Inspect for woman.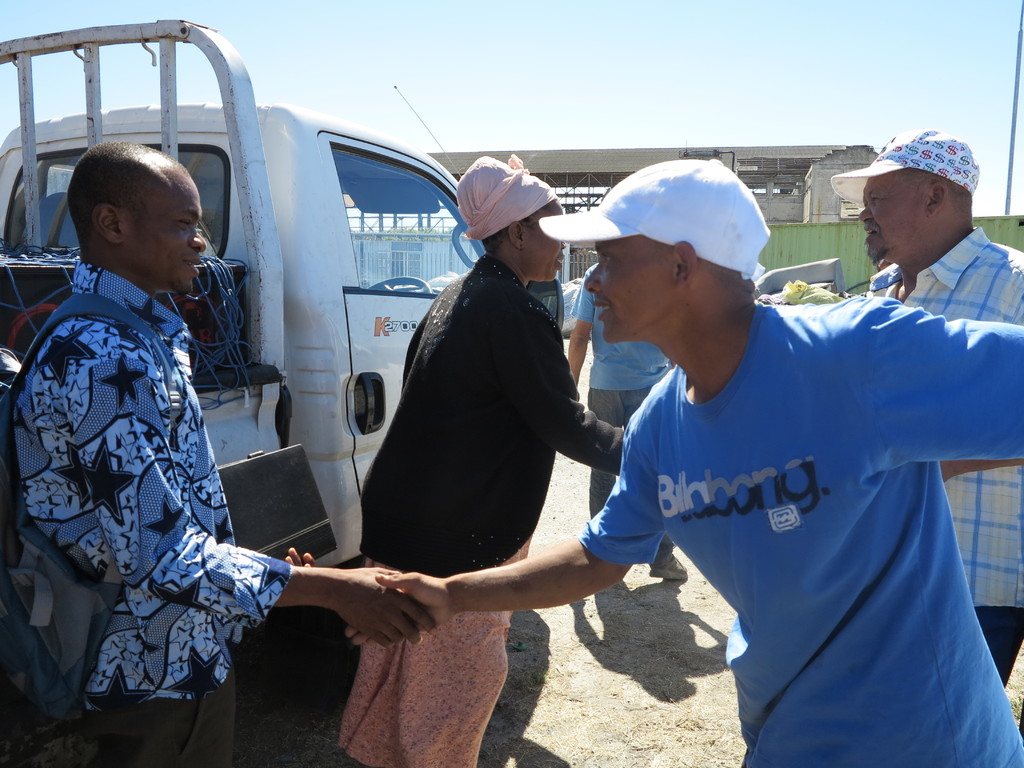
Inspection: [left=336, top=154, right=628, bottom=767].
